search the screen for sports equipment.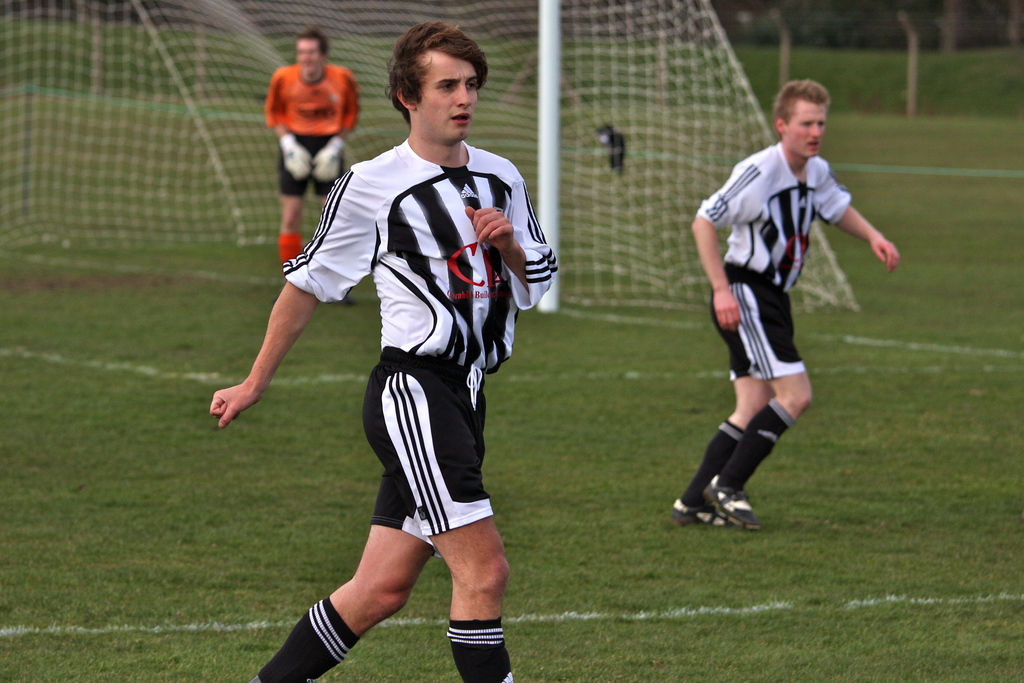
Found at [x1=700, y1=473, x2=758, y2=529].
